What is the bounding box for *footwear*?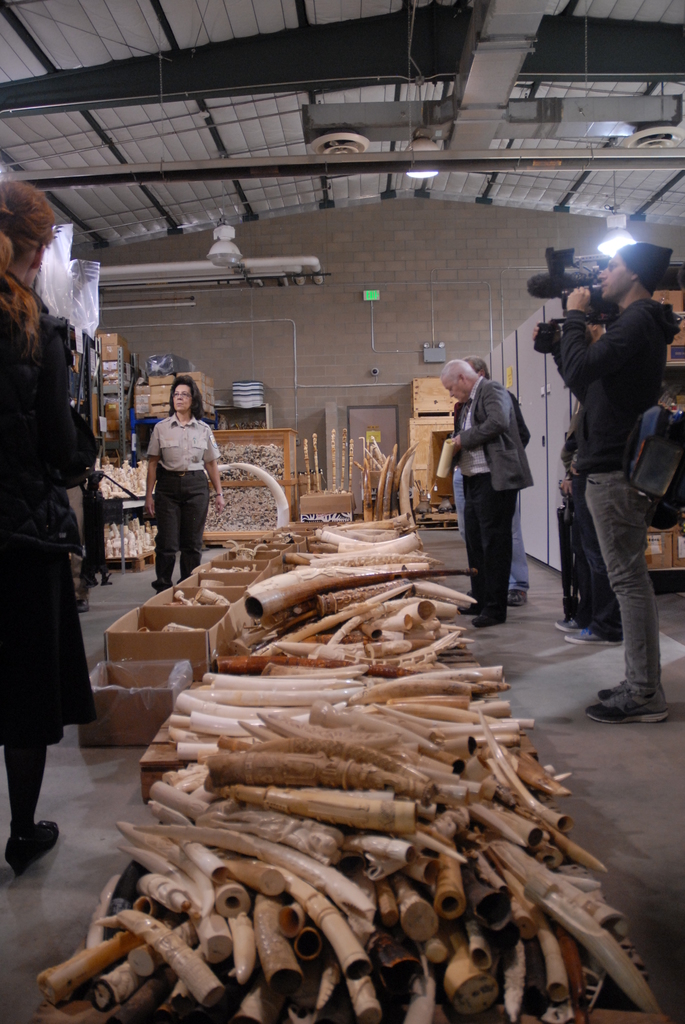
BBox(602, 662, 674, 723).
